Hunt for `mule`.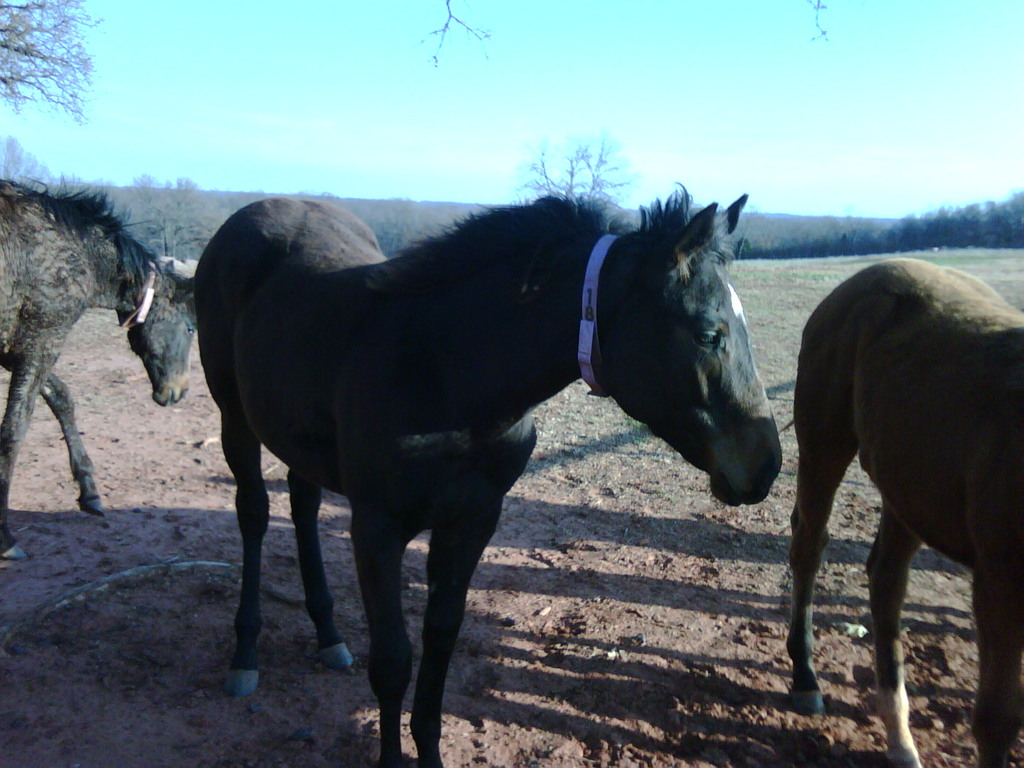
Hunted down at (left=183, top=152, right=794, bottom=738).
